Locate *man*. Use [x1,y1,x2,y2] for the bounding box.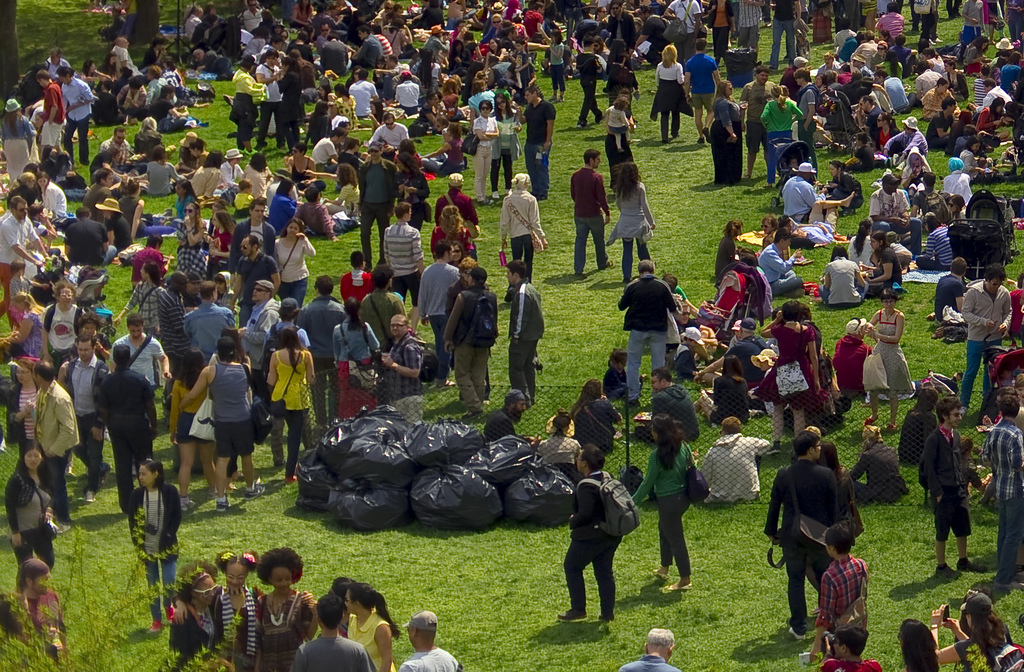
[966,76,1014,115].
